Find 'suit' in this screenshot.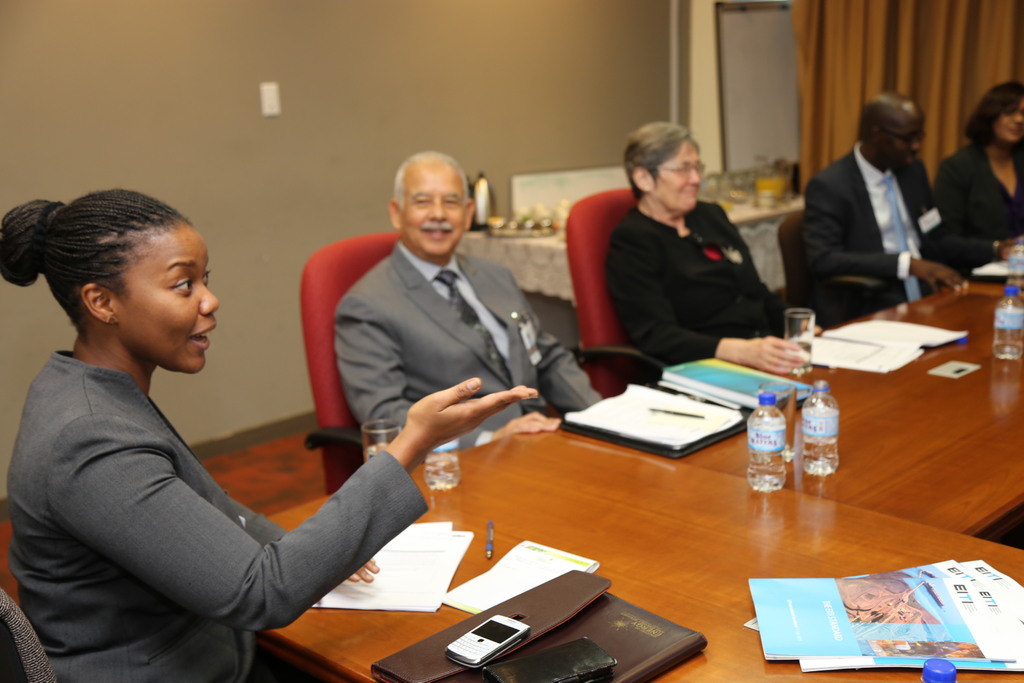
The bounding box for 'suit' is region(802, 102, 959, 302).
